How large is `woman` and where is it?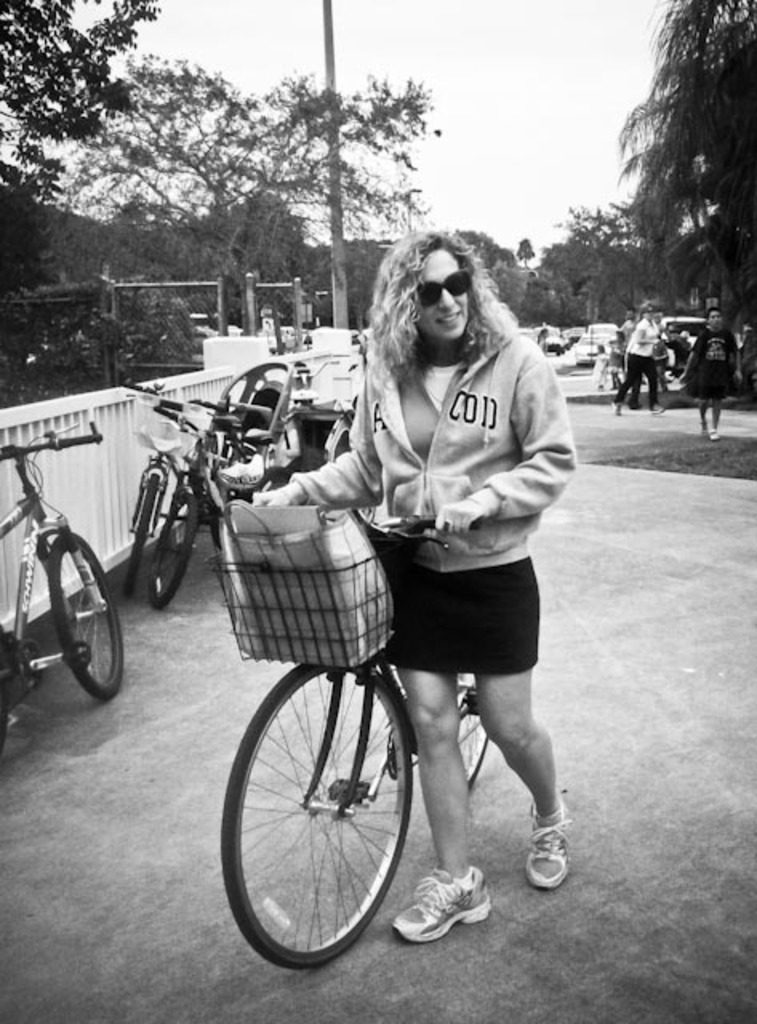
Bounding box: 298, 222, 587, 910.
